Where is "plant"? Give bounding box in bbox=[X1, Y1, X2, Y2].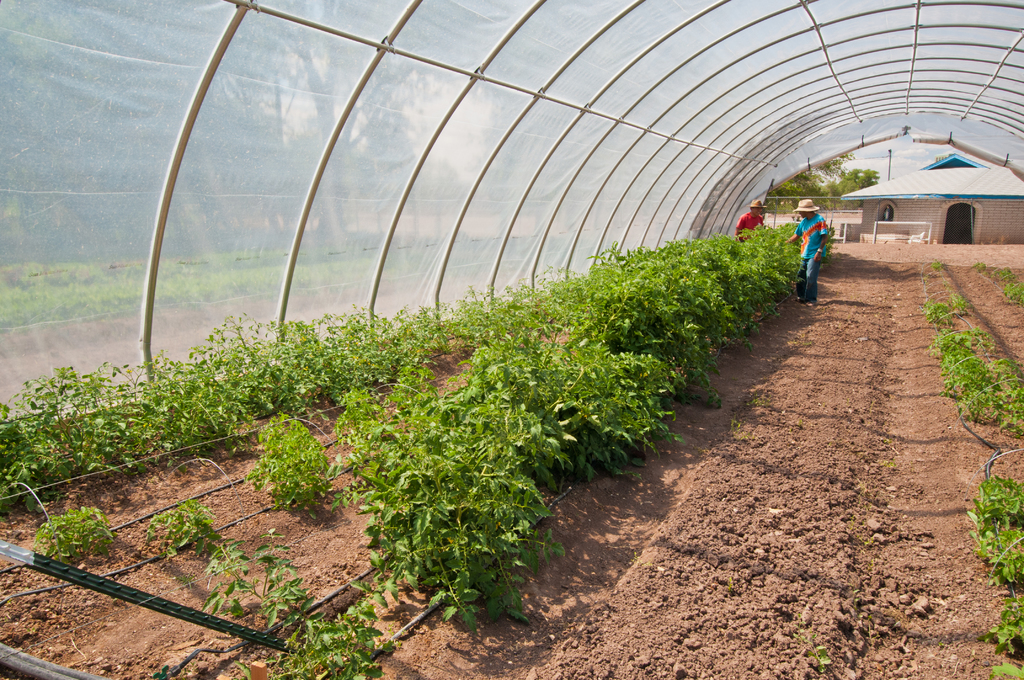
bbox=[925, 254, 947, 275].
